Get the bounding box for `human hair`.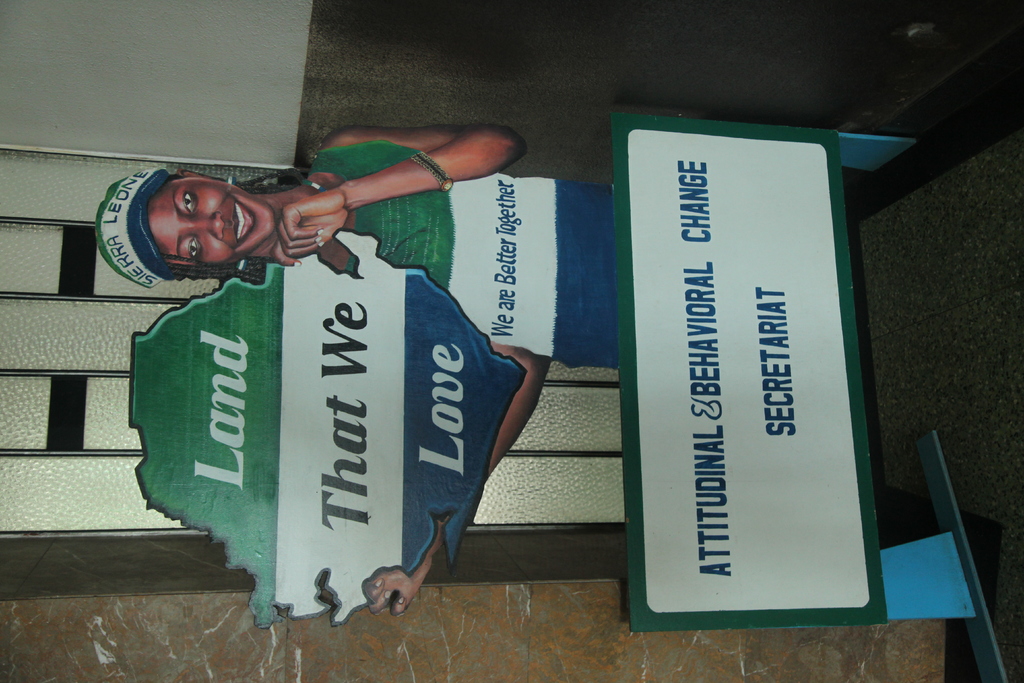
148 170 308 283.
